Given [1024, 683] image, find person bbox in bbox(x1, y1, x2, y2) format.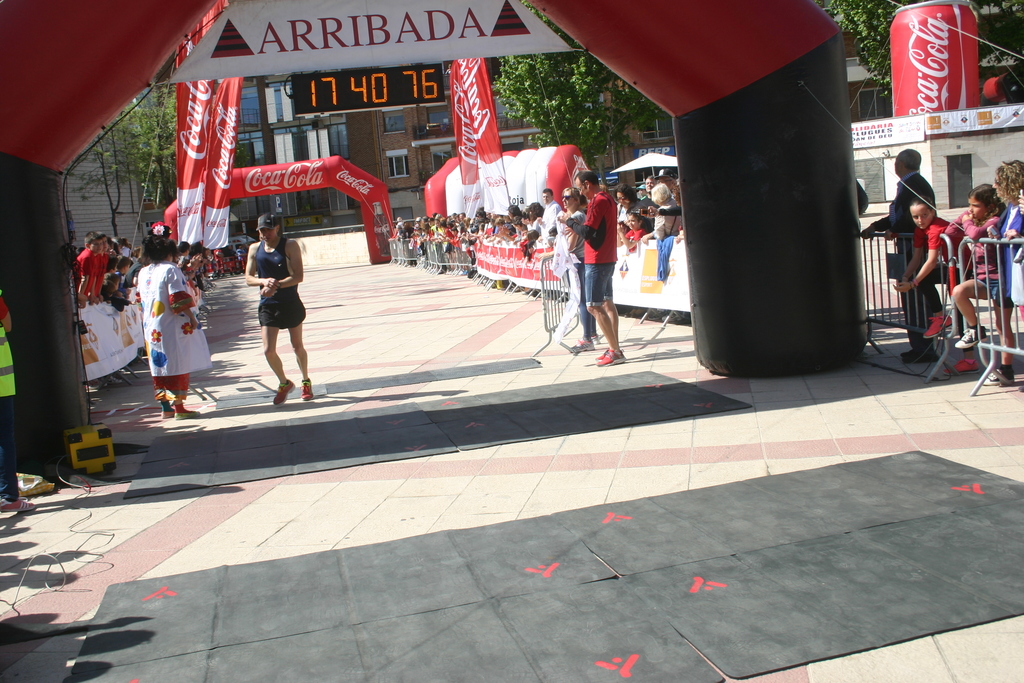
bbox(216, 219, 312, 402).
